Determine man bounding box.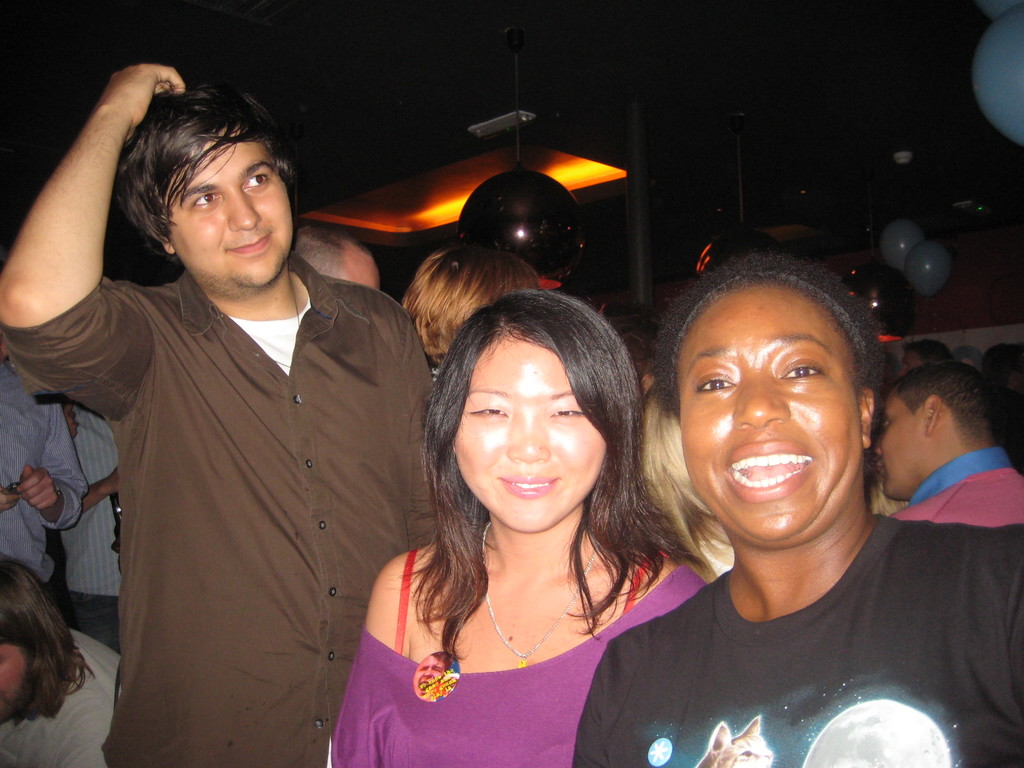
Determined: (x1=288, y1=222, x2=380, y2=294).
